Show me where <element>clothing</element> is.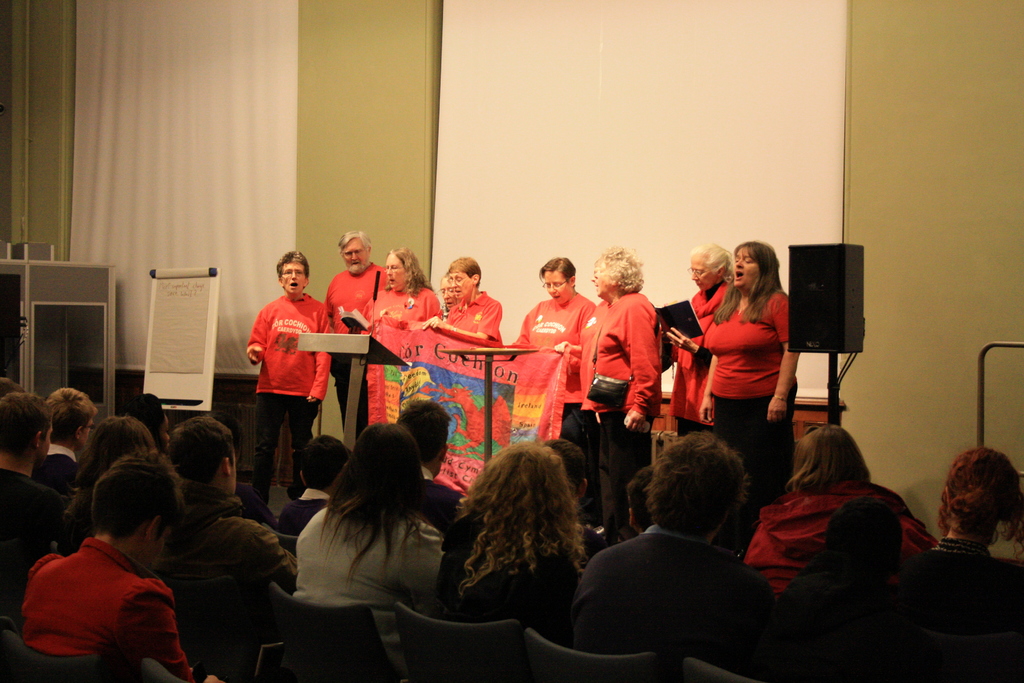
<element>clothing</element> is at select_region(250, 250, 804, 516).
